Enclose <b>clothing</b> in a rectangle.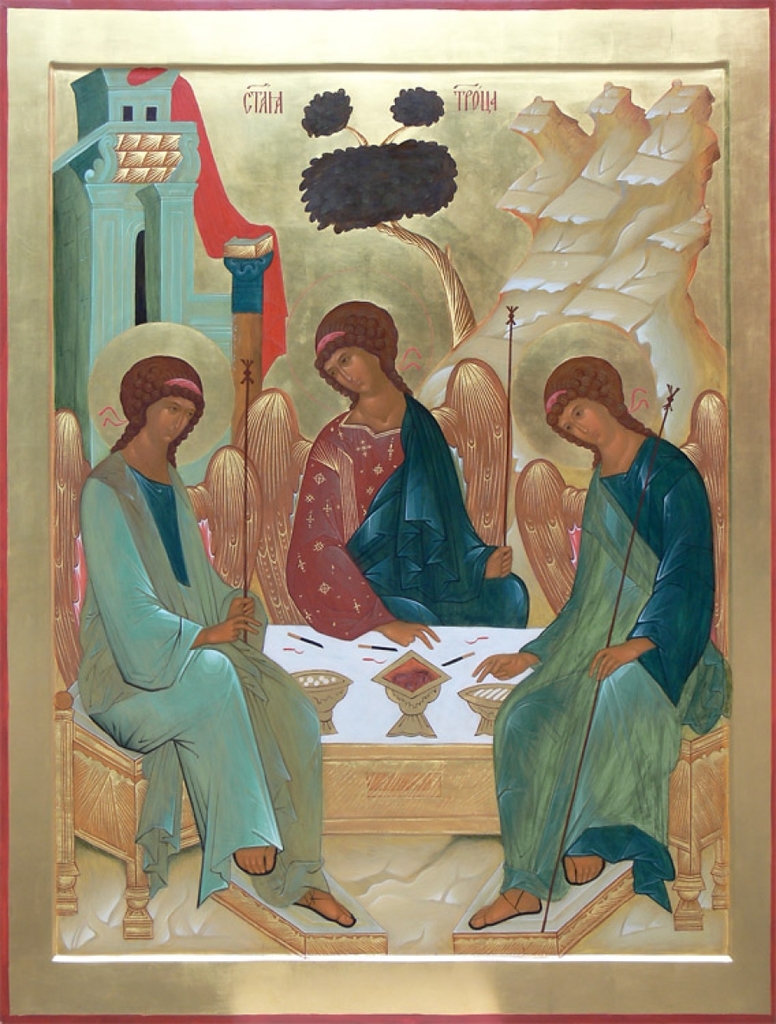
286 390 528 637.
